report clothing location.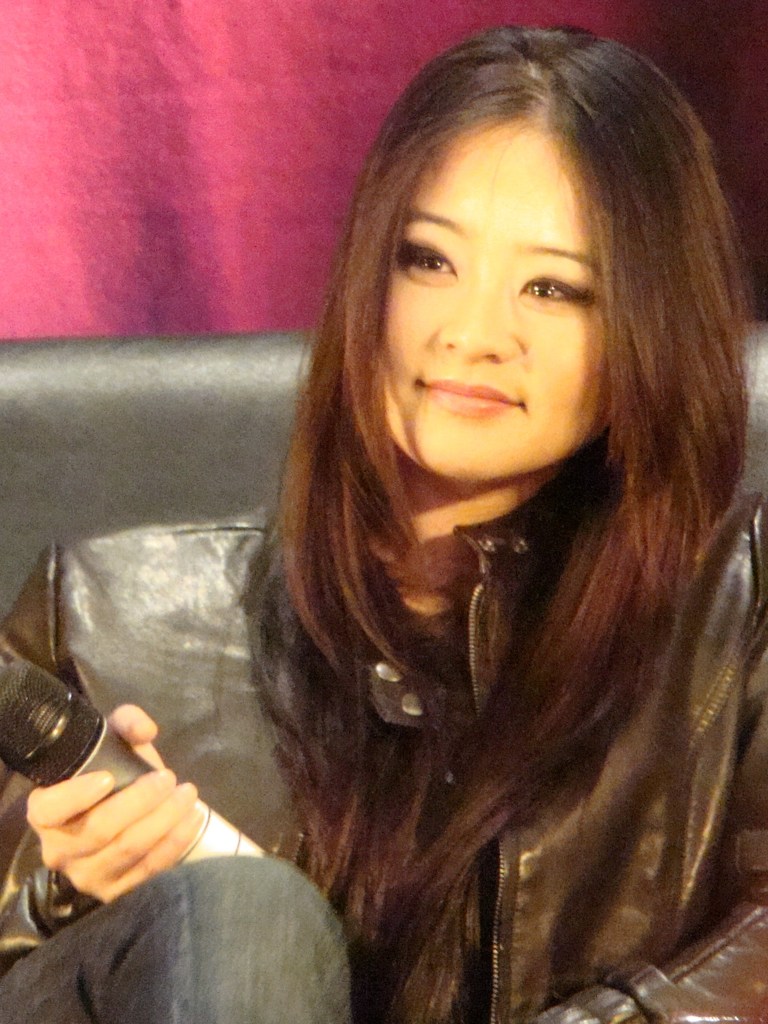
Report: 0:490:767:1023.
